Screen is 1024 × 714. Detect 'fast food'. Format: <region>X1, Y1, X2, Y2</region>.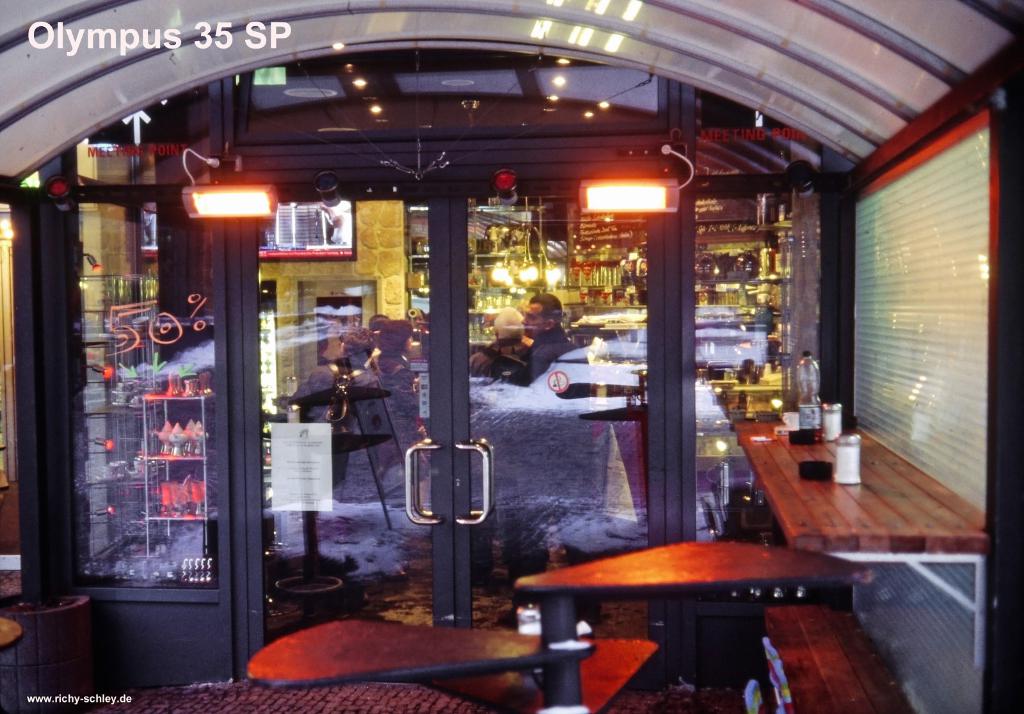
<region>203, 481, 204, 504</region>.
